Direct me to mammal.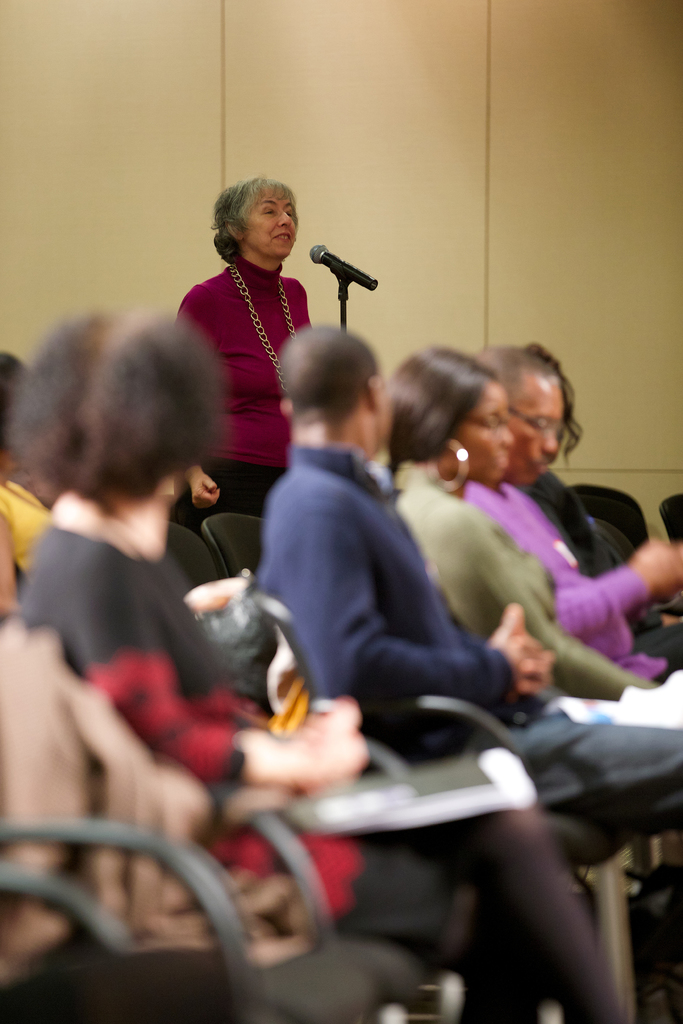
Direction: {"left": 181, "top": 173, "right": 320, "bottom": 494}.
